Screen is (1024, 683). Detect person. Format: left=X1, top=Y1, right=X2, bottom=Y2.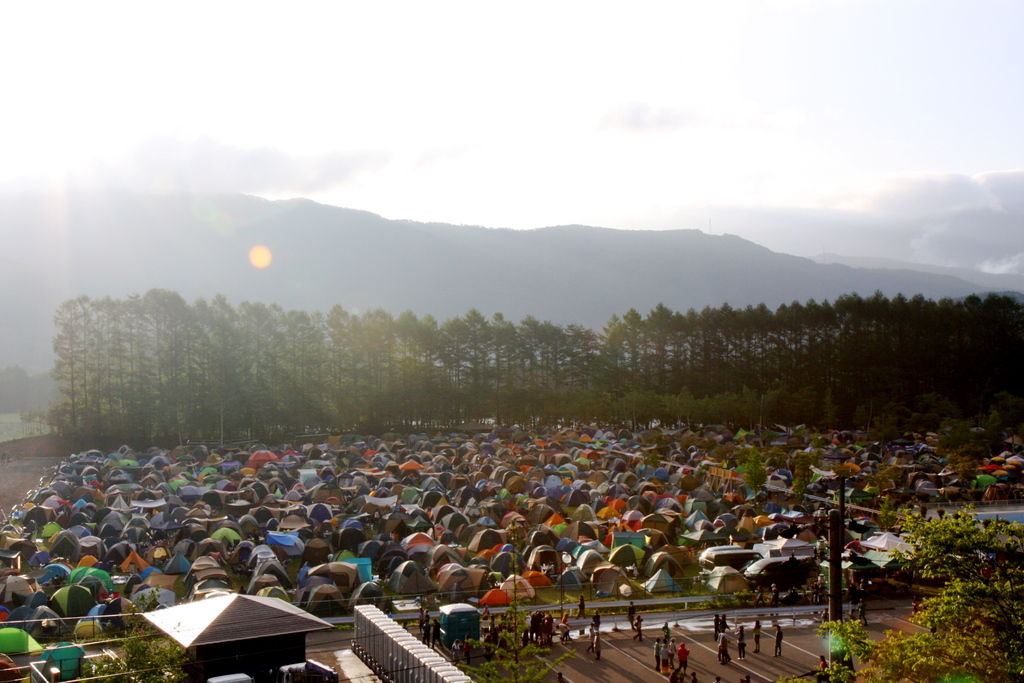
left=712, top=617, right=733, bottom=661.
